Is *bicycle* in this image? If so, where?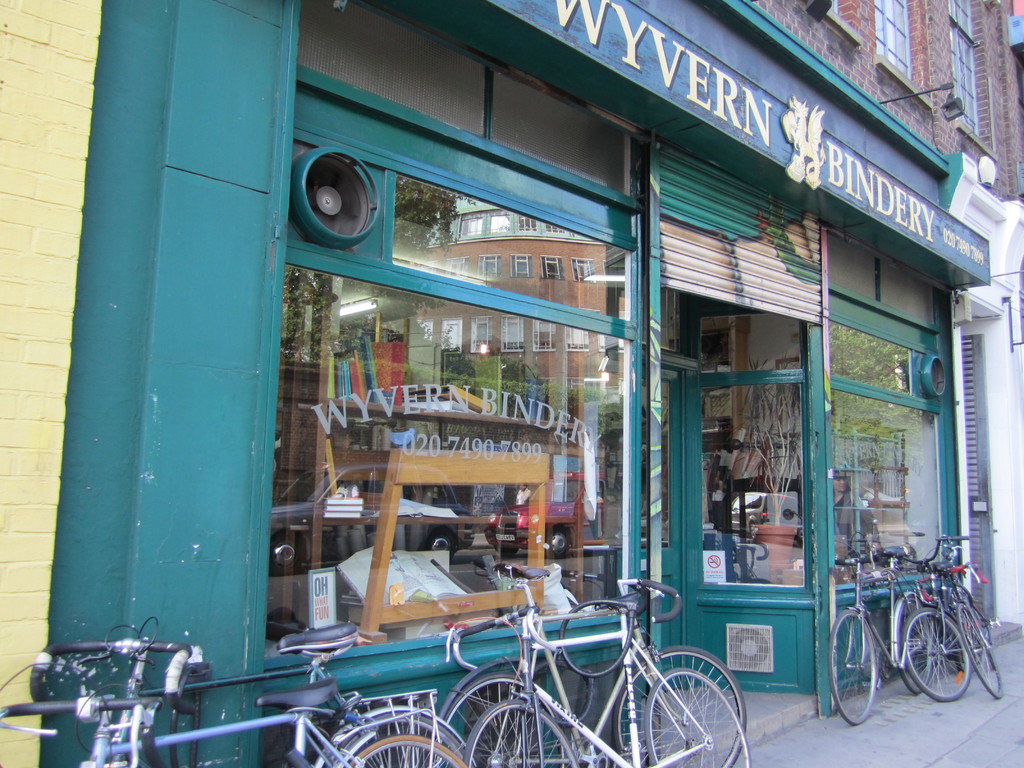
Yes, at 918,556,1002,705.
